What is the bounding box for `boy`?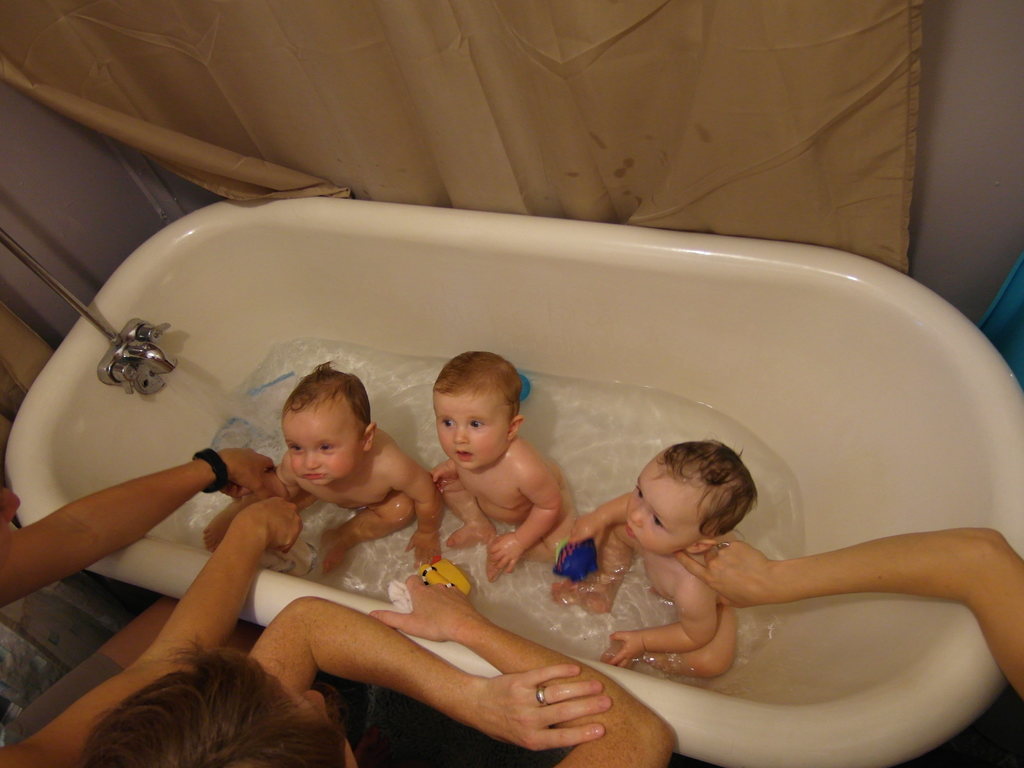
bbox=[548, 435, 759, 685].
